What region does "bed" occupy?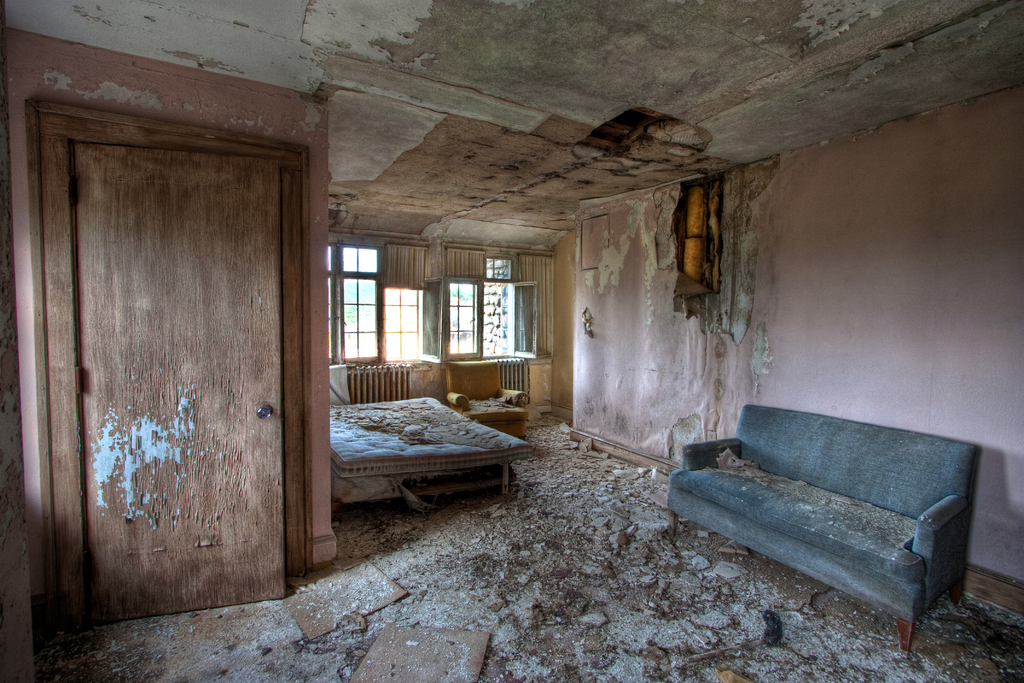
box=[307, 368, 525, 516].
